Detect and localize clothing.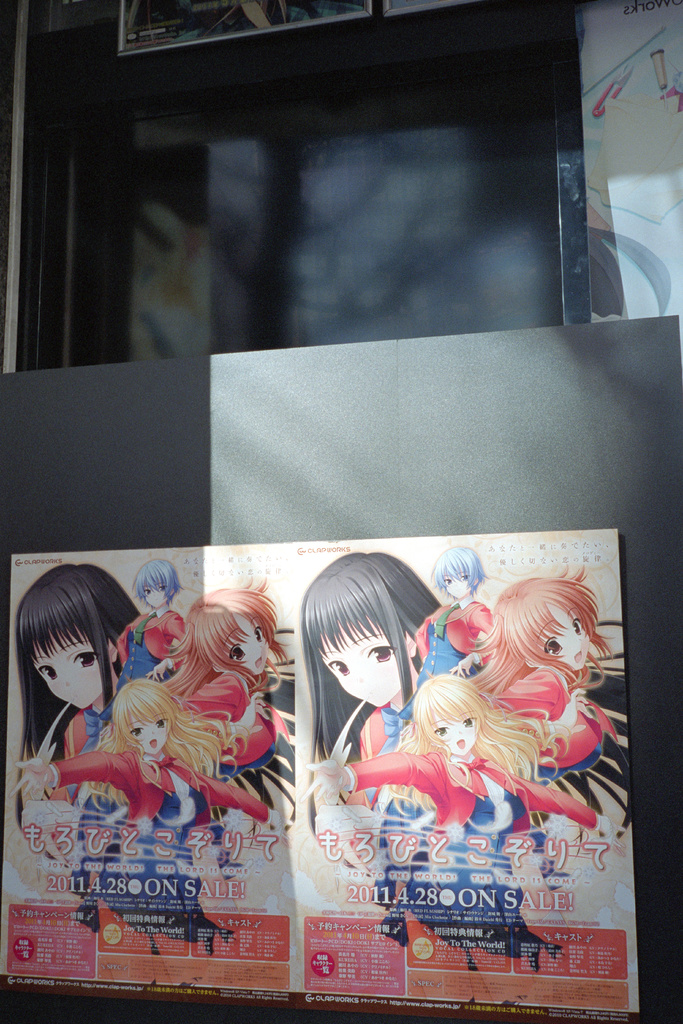
Localized at bbox=(110, 607, 206, 699).
